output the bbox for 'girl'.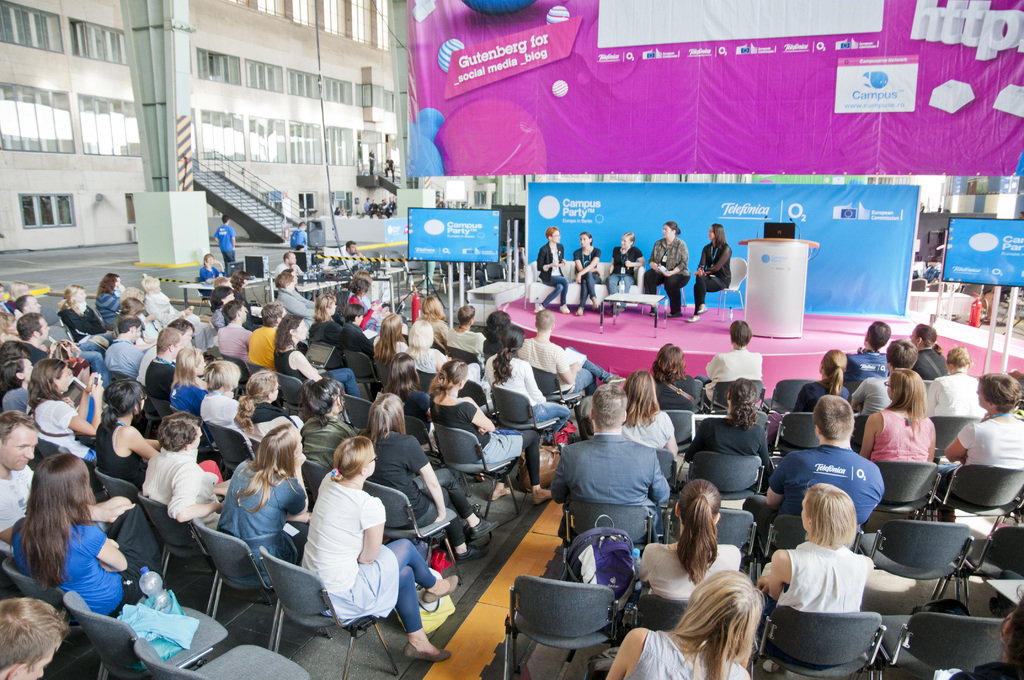
{"x1": 7, "y1": 454, "x2": 163, "y2": 620}.
